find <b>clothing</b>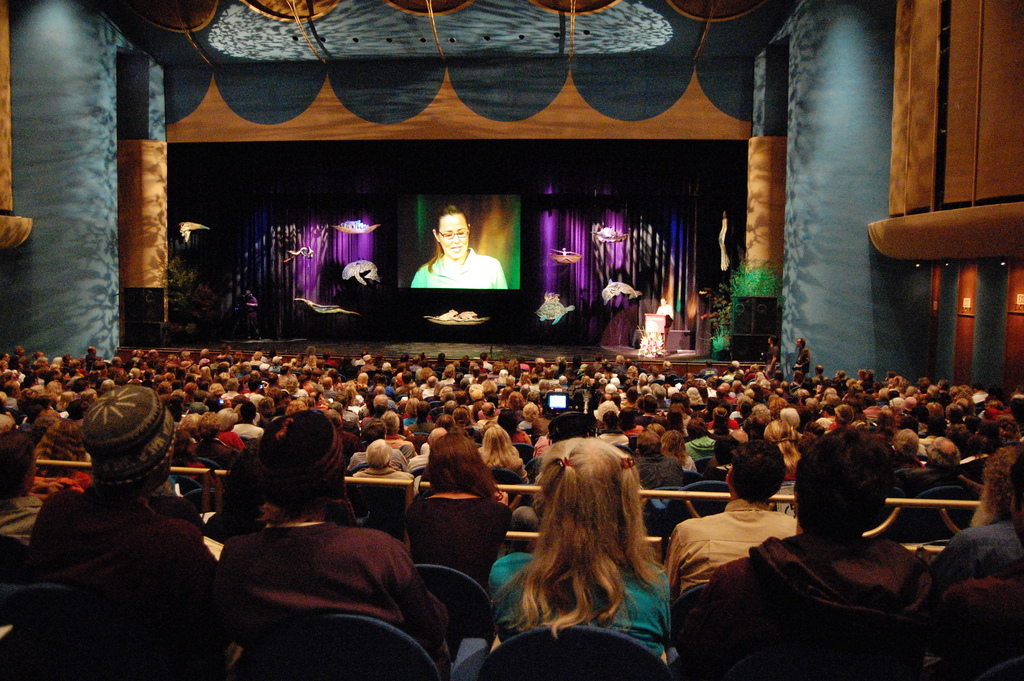
[227,421,264,439]
